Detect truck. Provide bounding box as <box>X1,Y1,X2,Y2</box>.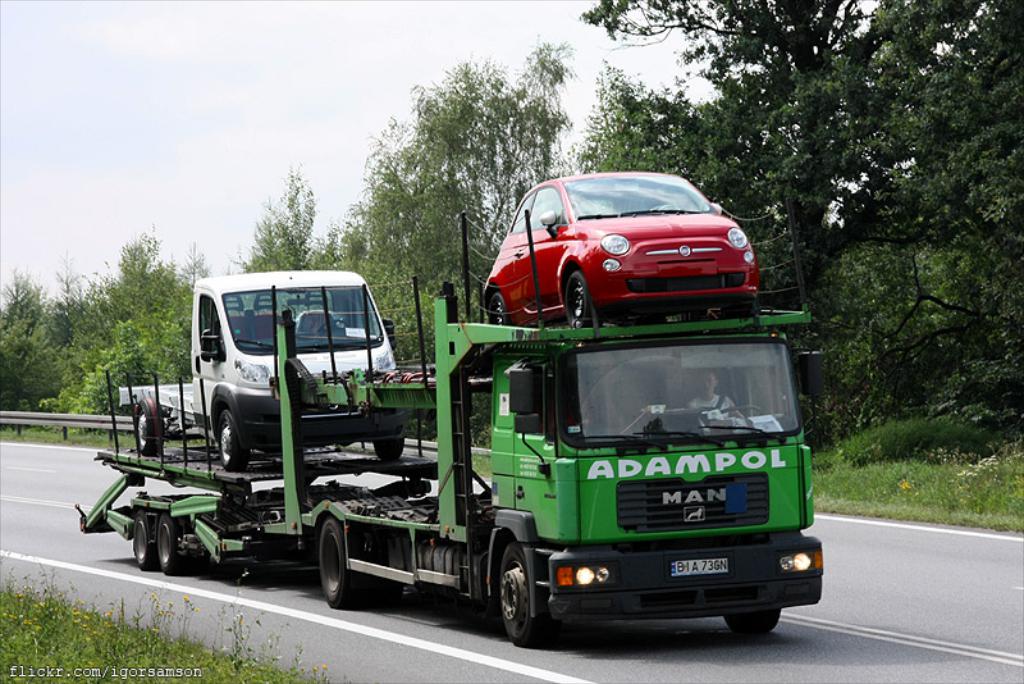
<box>165,297,824,639</box>.
